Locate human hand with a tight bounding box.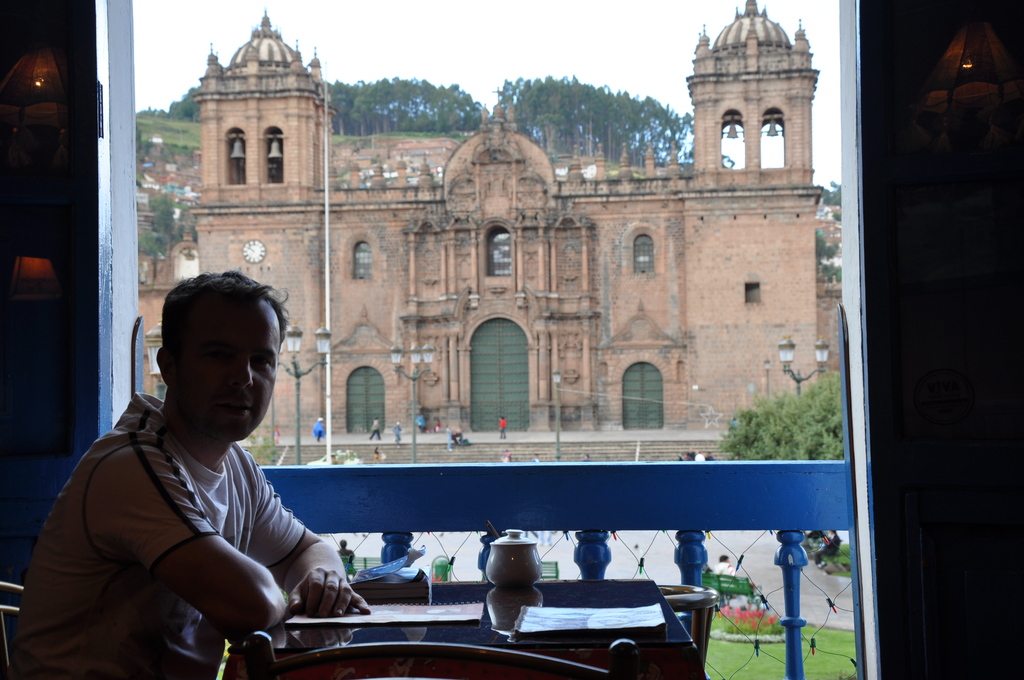
[left=270, top=562, right=295, bottom=589].
